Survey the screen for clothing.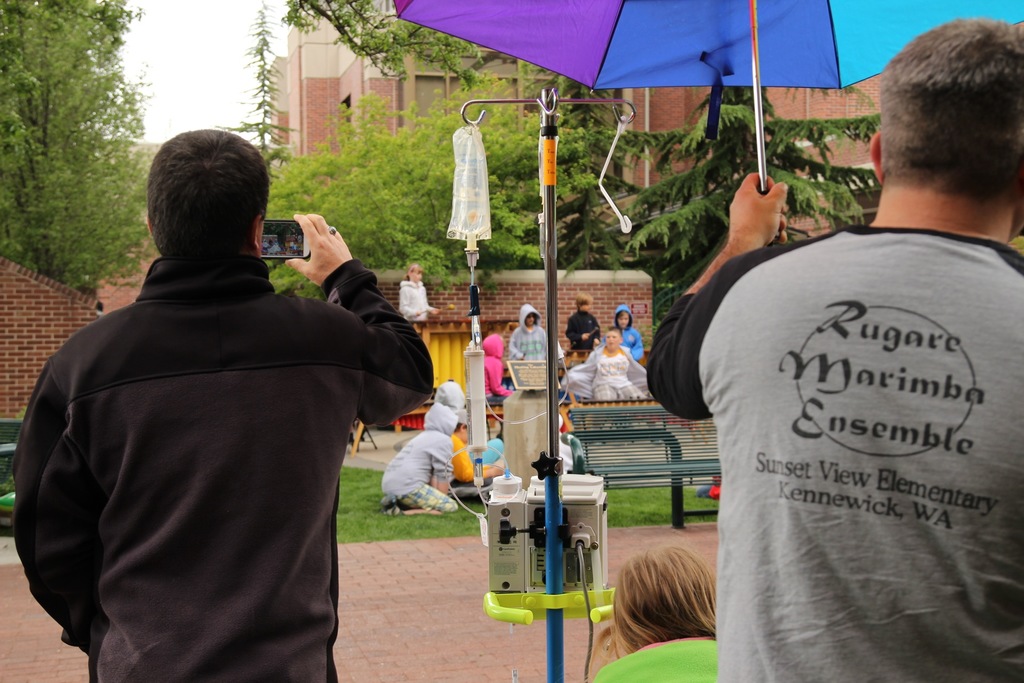
Survey found: (561,344,652,403).
